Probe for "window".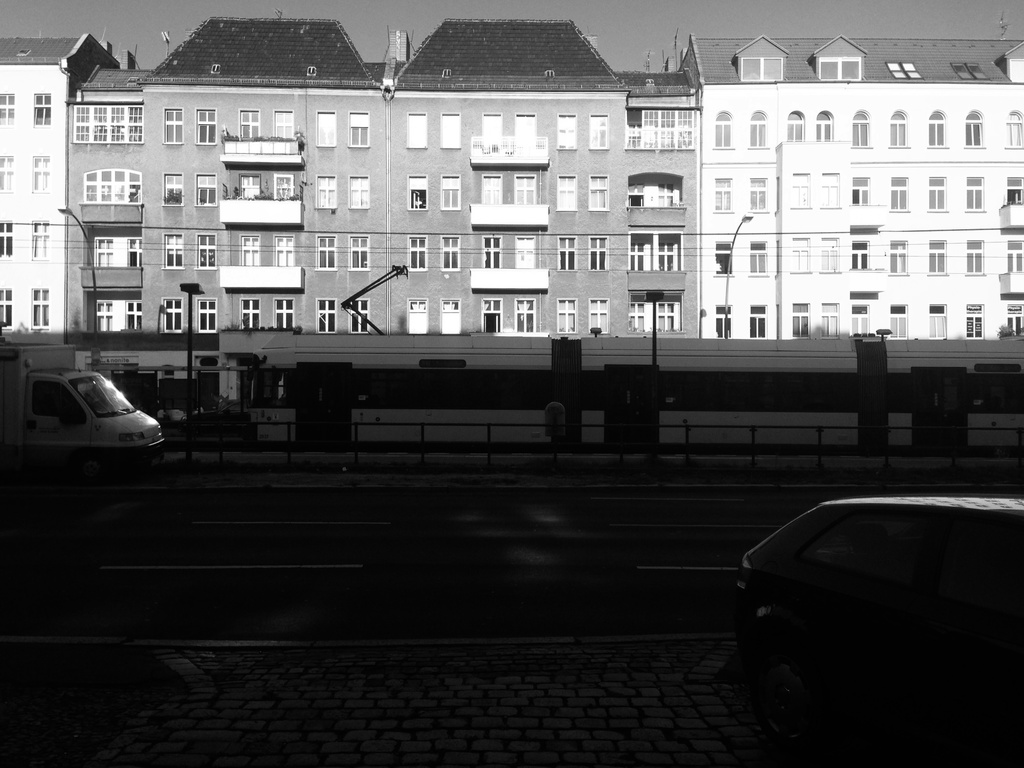
Probe result: bbox=(243, 296, 260, 331).
